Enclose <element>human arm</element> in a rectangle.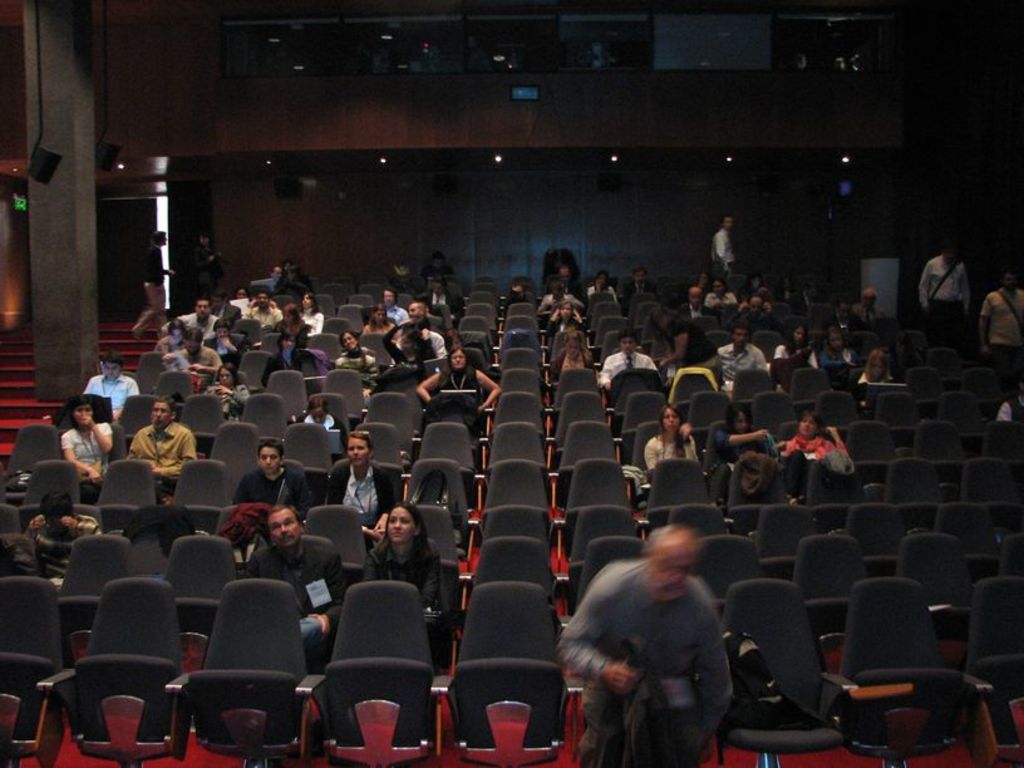
(822, 423, 850, 453).
